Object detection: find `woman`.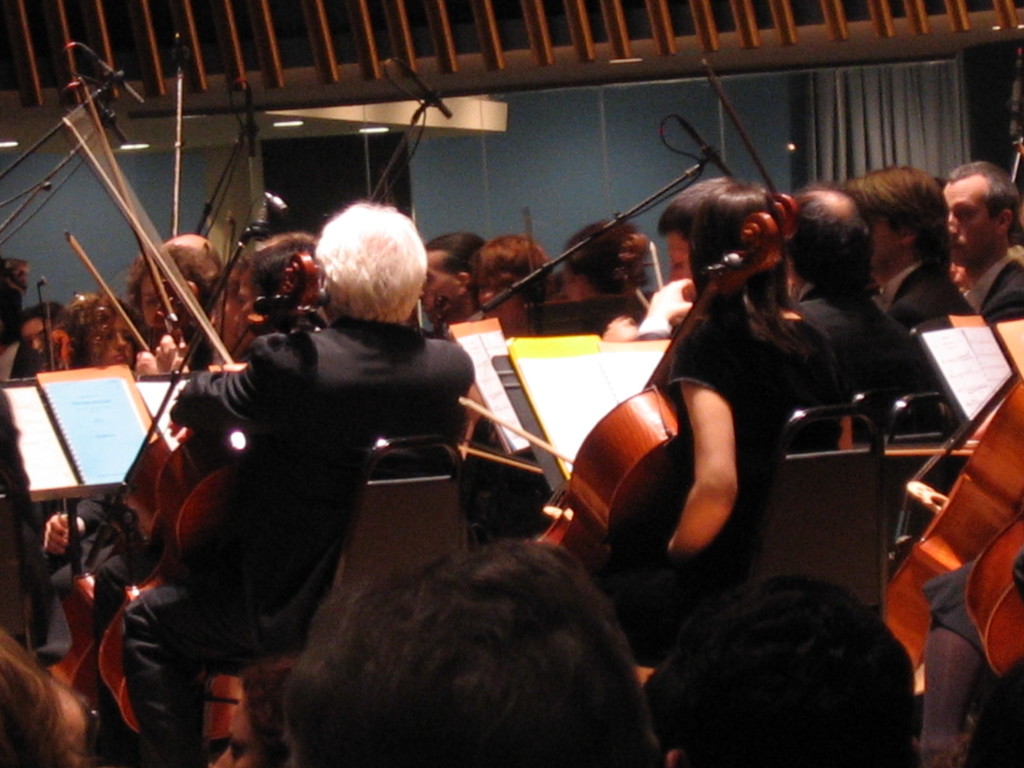
(557, 216, 671, 326).
